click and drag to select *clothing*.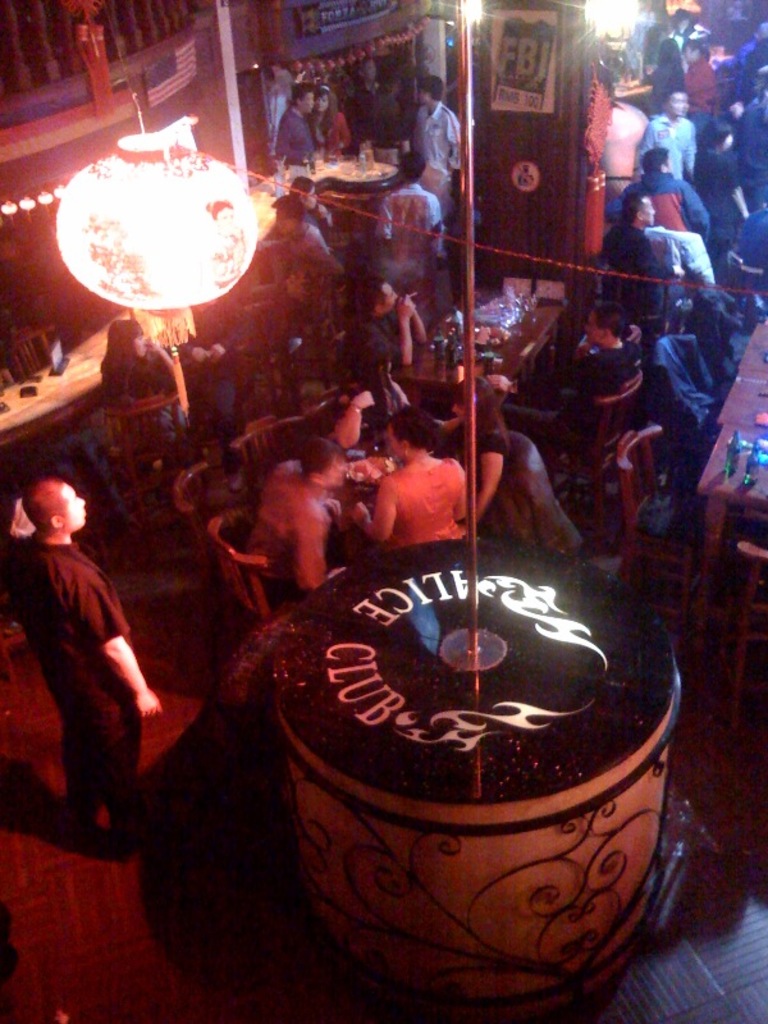
Selection: (411,101,477,212).
